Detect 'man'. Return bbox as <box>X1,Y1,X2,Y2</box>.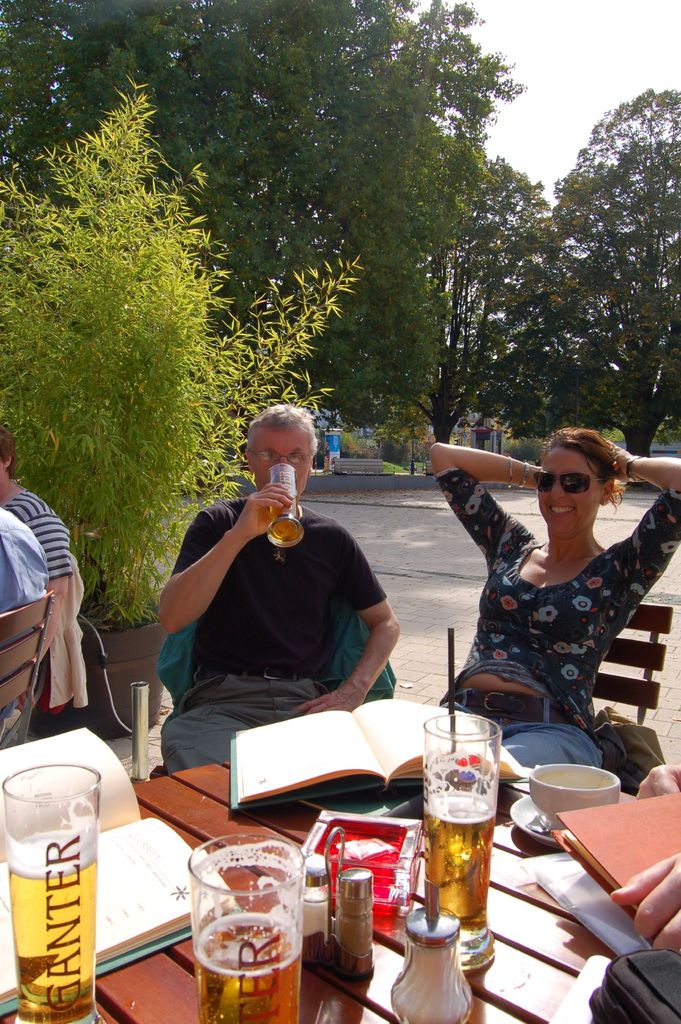
<box>148,404,413,788</box>.
